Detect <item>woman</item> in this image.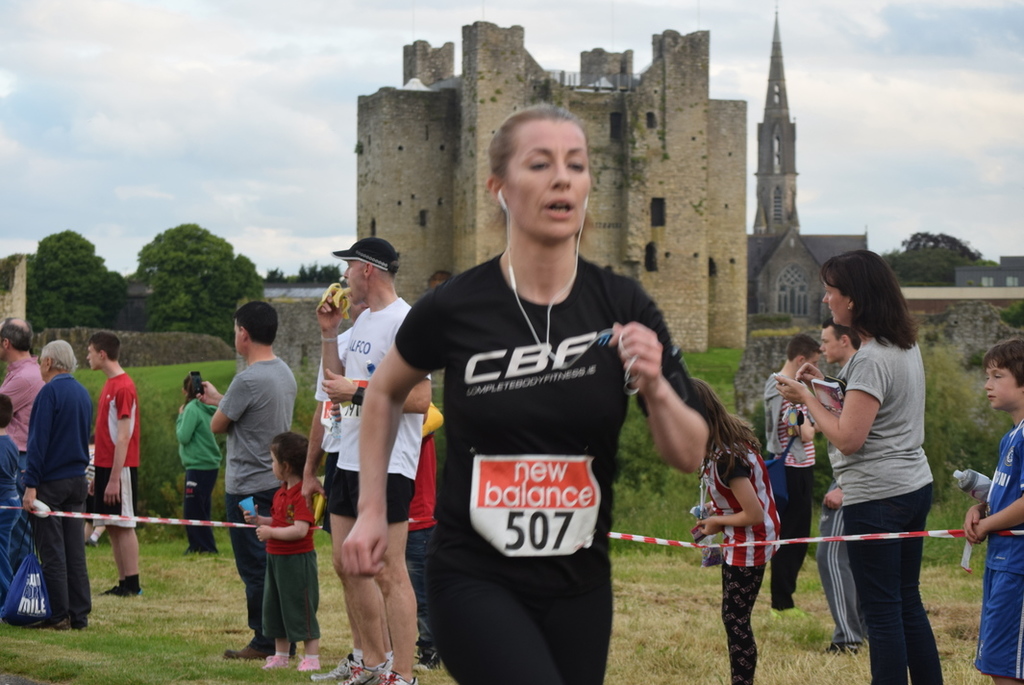
Detection: 776 245 943 684.
